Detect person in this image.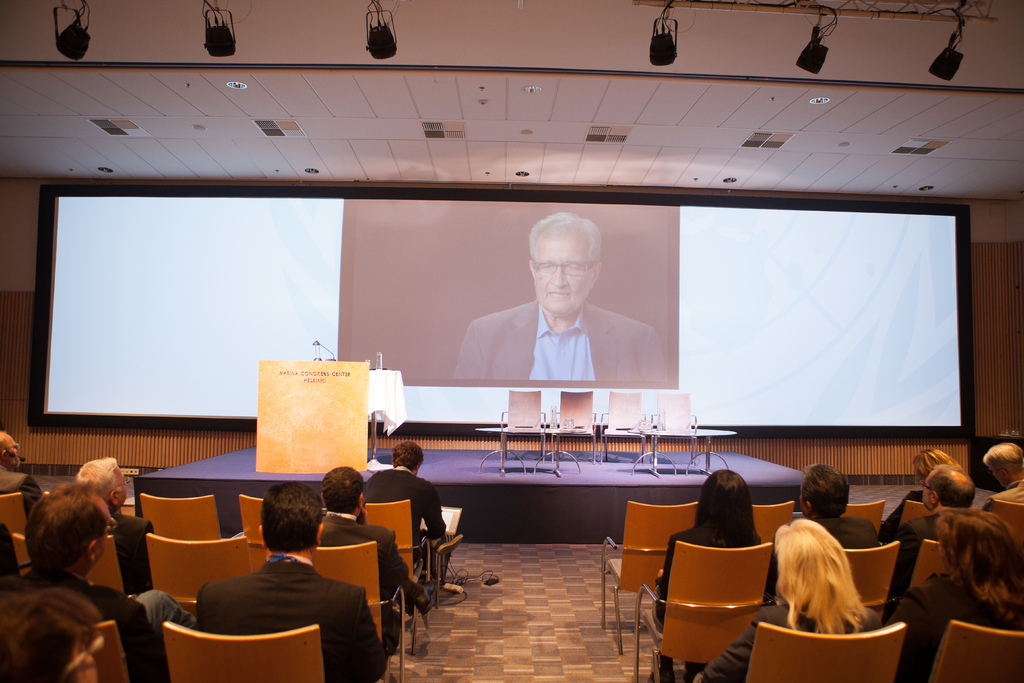
Detection: bbox=[0, 477, 193, 682].
